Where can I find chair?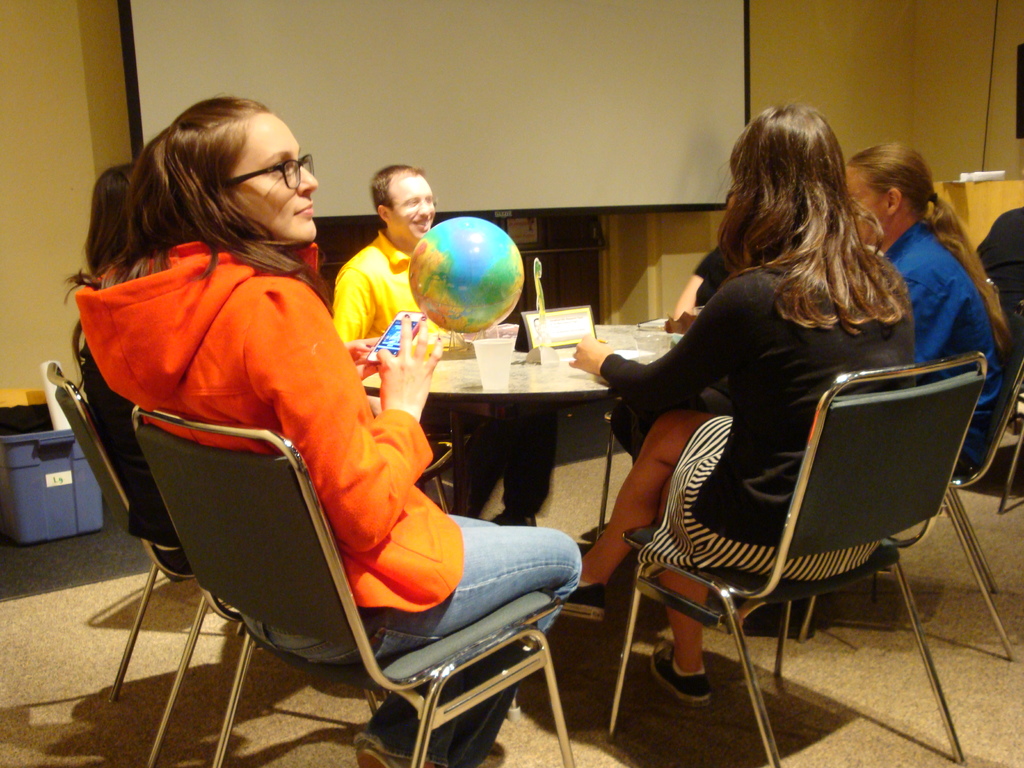
You can find it at <box>49,362,387,767</box>.
